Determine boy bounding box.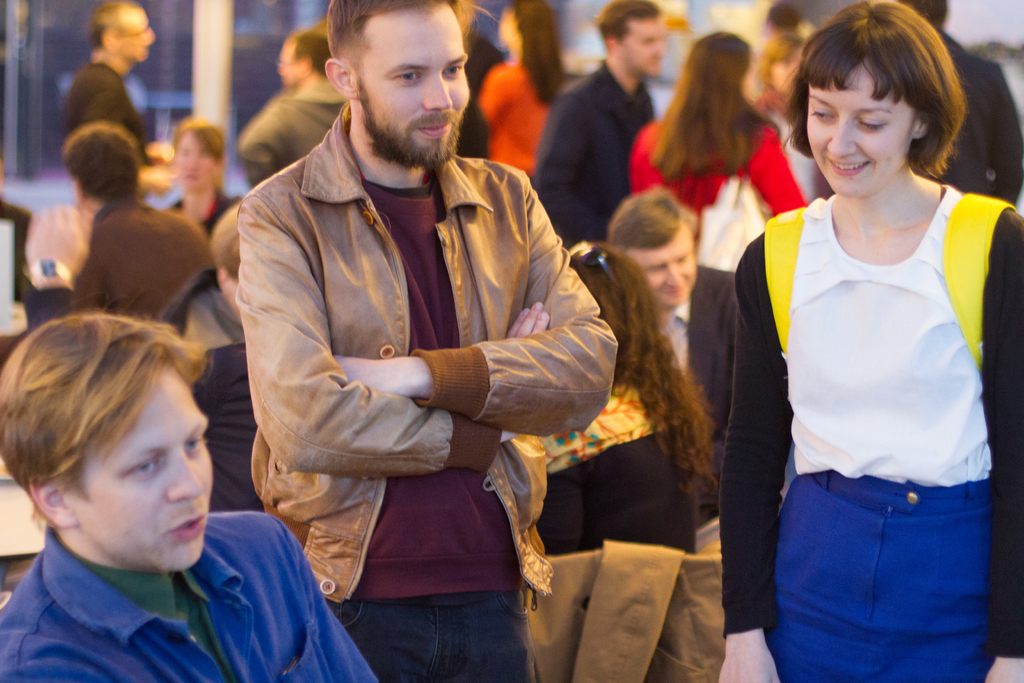
Determined: [x1=180, y1=35, x2=649, y2=657].
